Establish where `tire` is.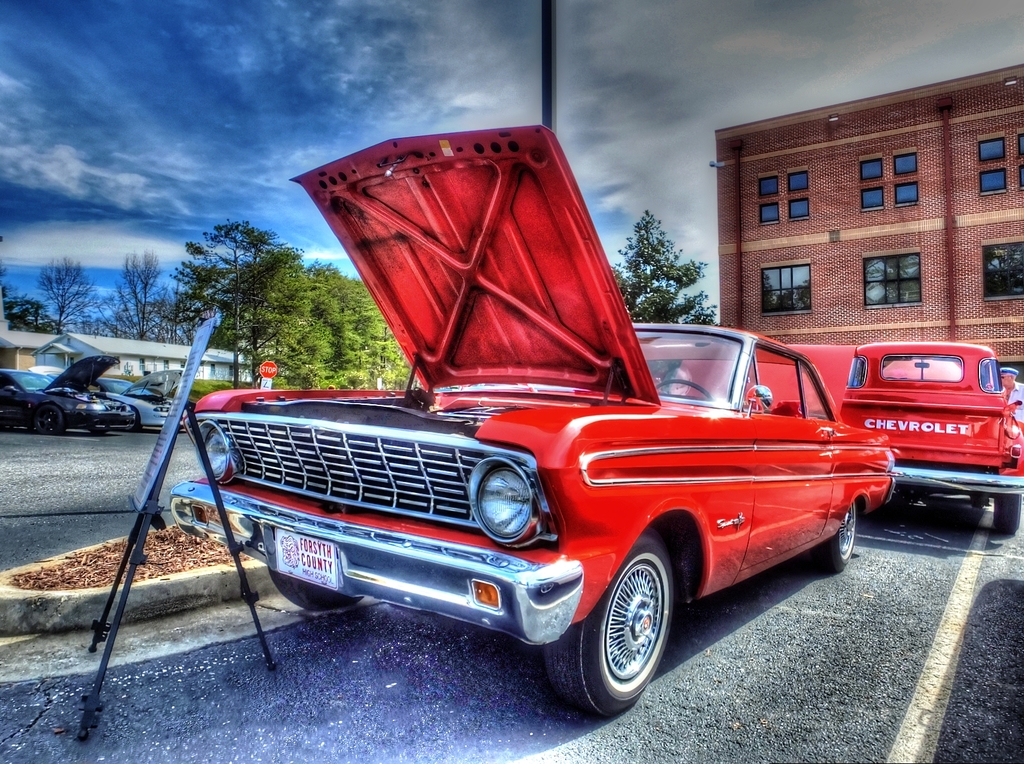
Established at <region>37, 407, 60, 429</region>.
